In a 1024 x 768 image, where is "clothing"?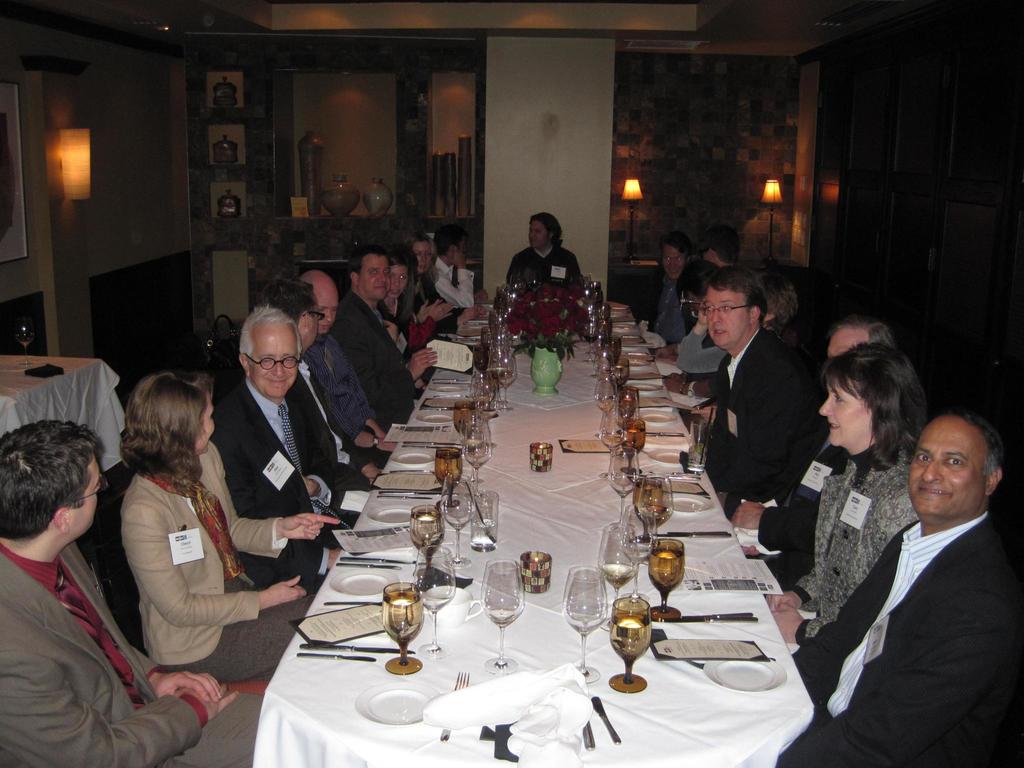
[x1=674, y1=344, x2=728, y2=369].
